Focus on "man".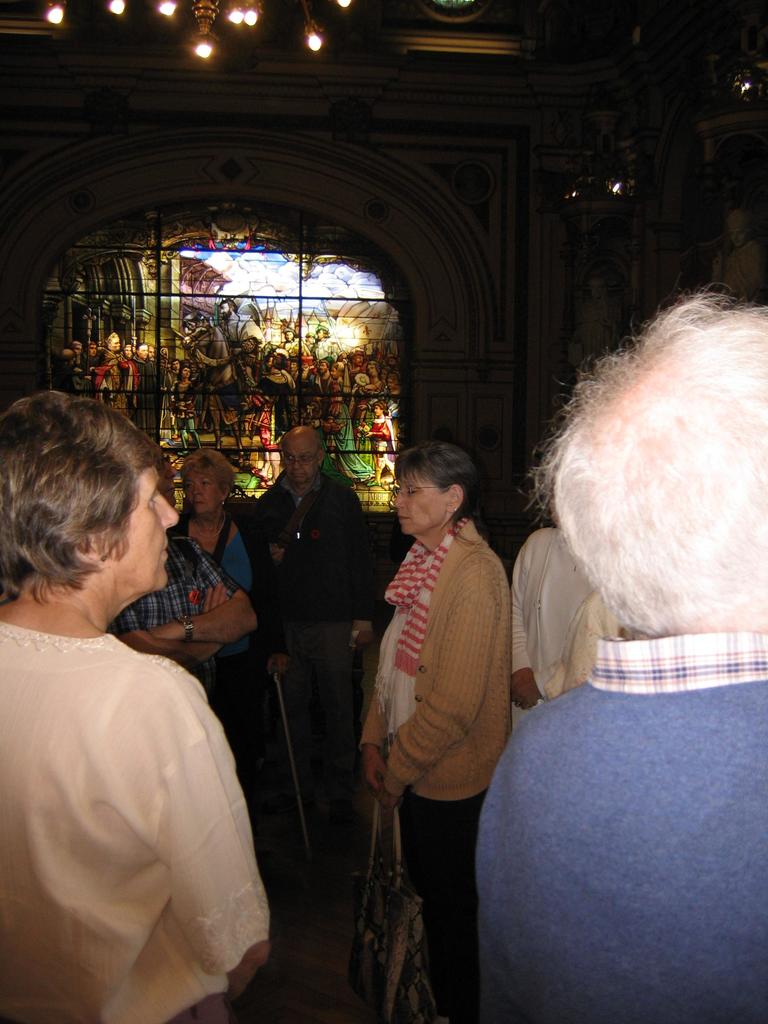
Focused at box(243, 405, 370, 772).
